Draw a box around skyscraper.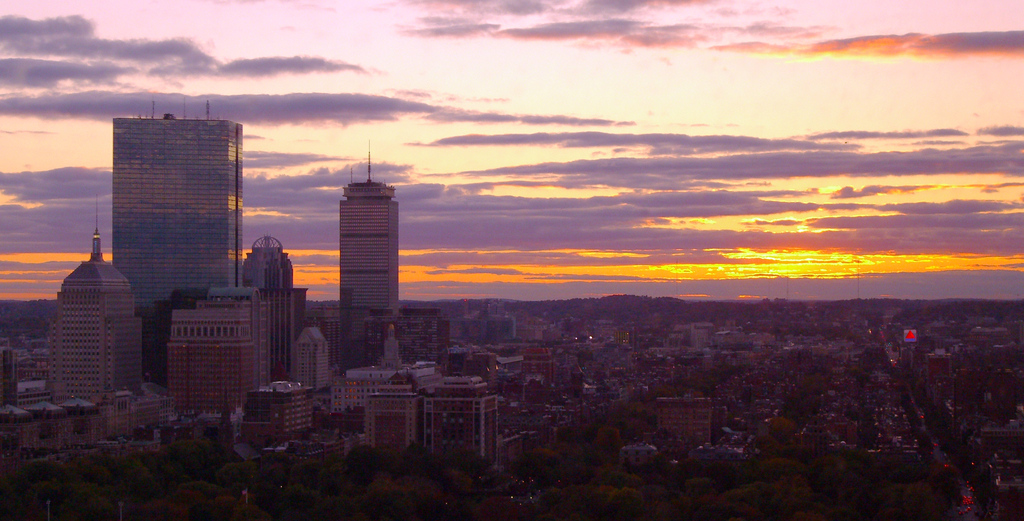
[337, 180, 403, 376].
